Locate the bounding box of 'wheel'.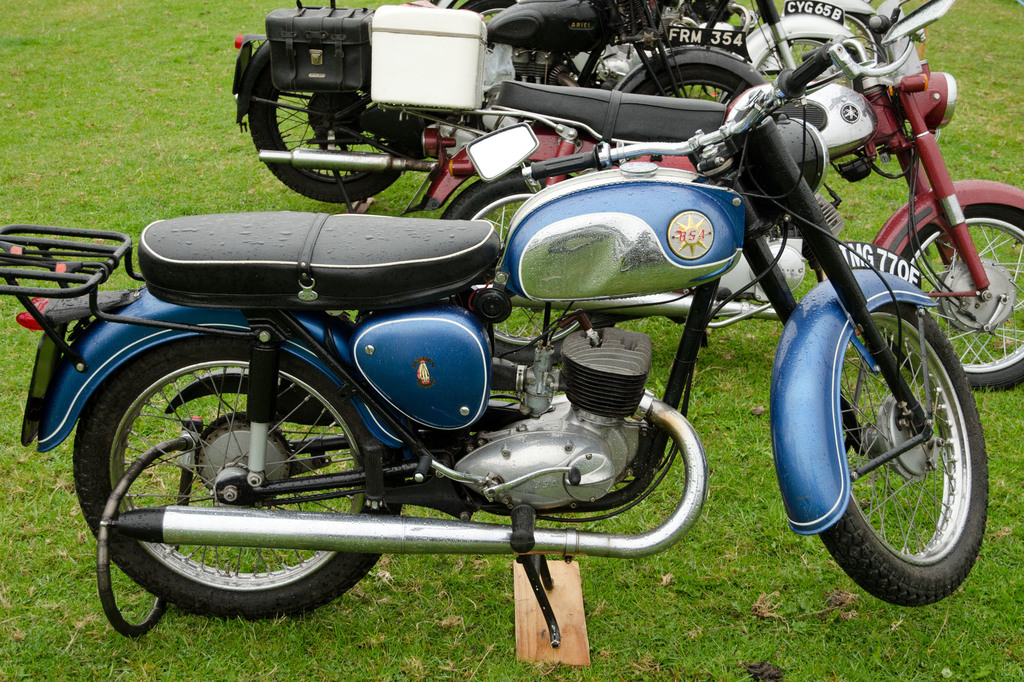
Bounding box: locate(751, 33, 866, 97).
